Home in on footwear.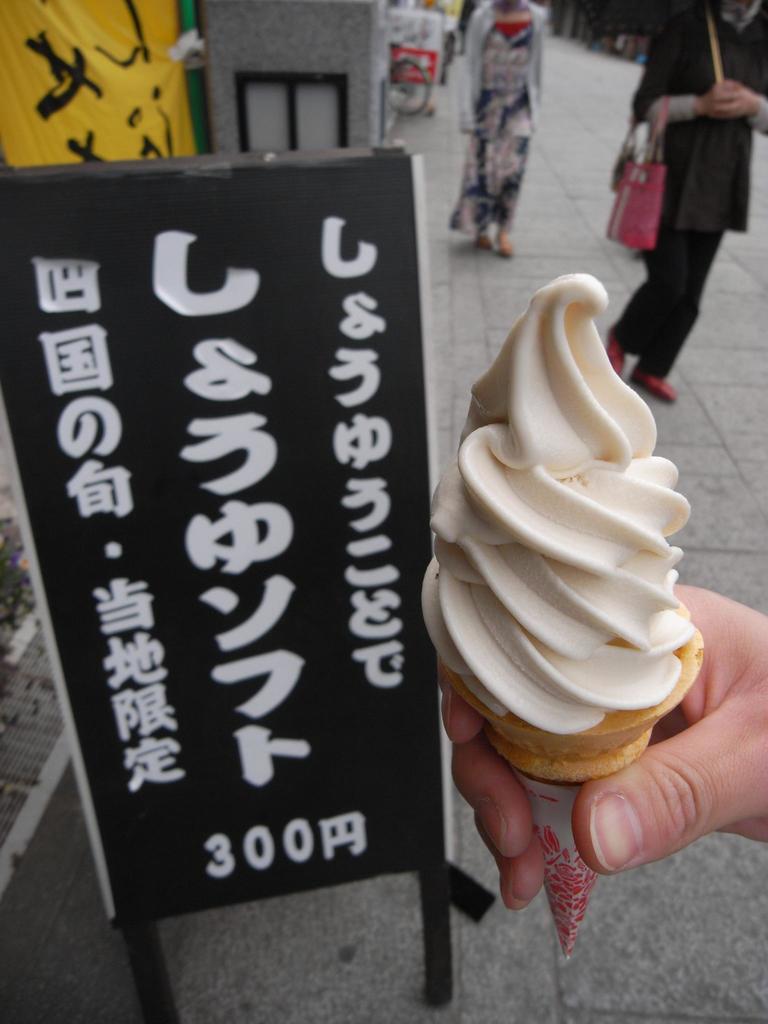
Homed in at rect(499, 221, 515, 257).
